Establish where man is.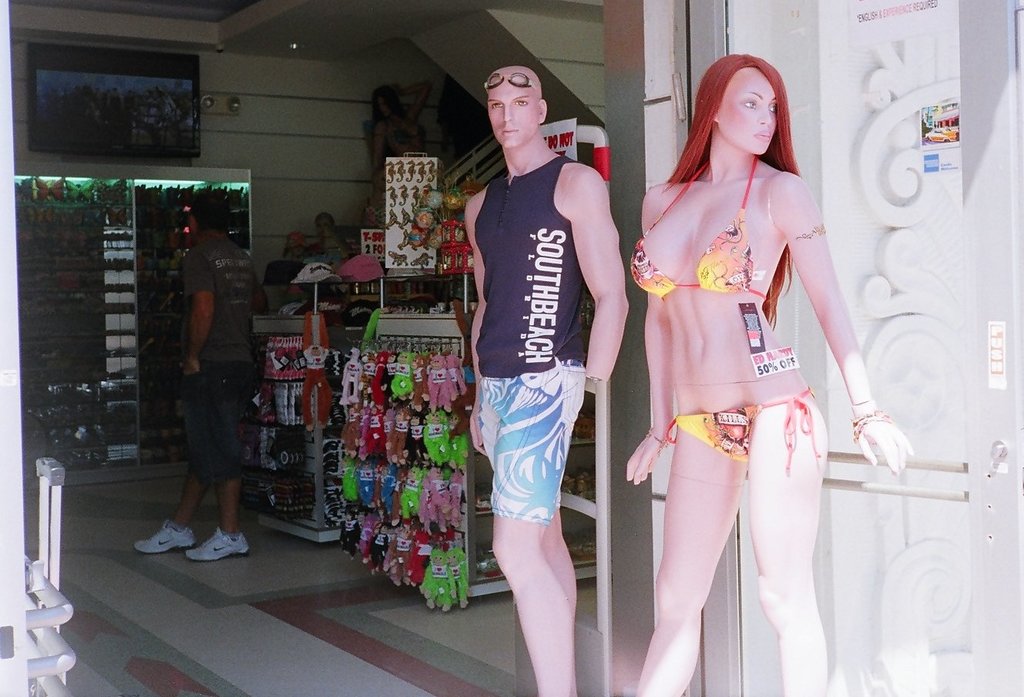
Established at l=462, t=69, r=636, b=696.
